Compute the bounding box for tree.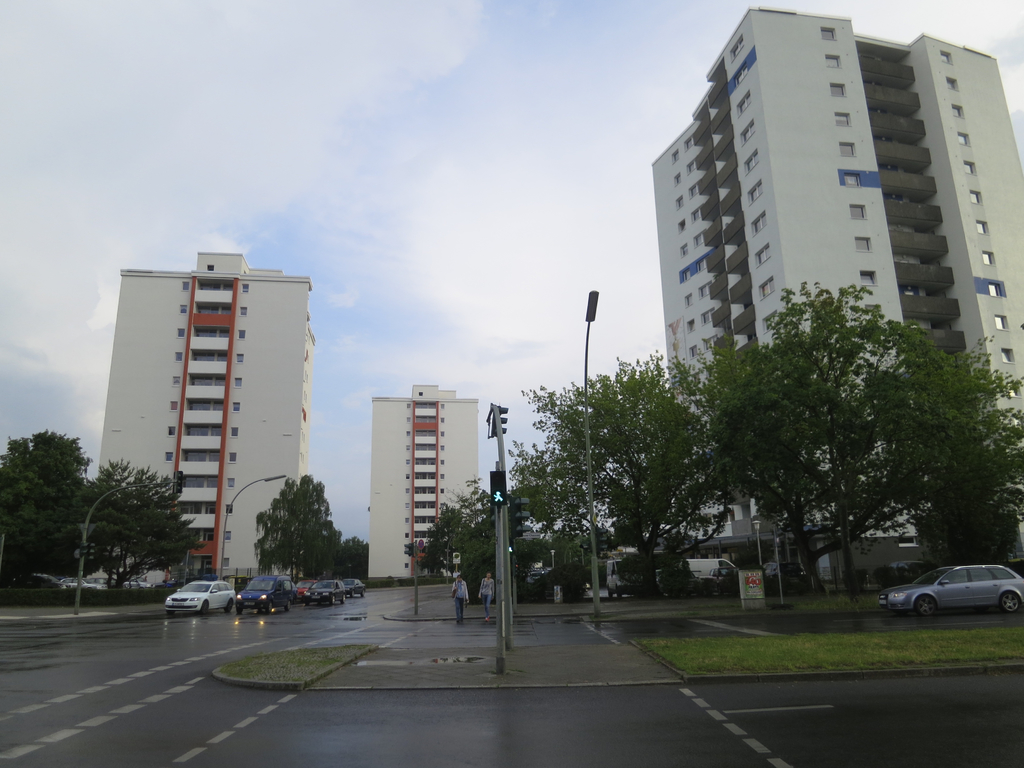
Rect(255, 474, 342, 584).
